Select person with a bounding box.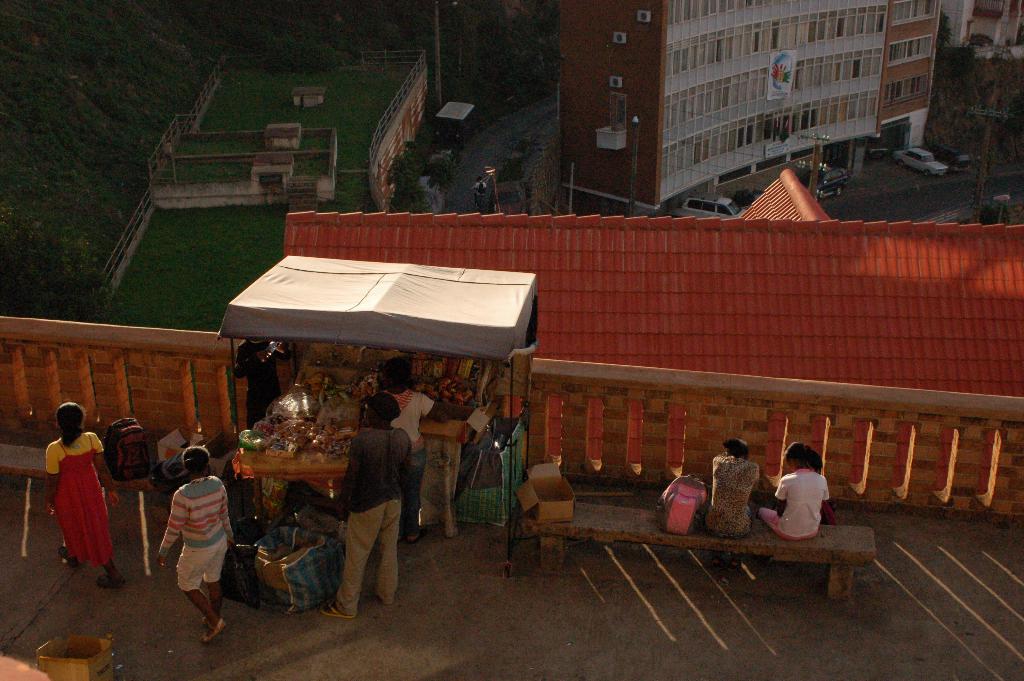
703, 431, 764, 577.
